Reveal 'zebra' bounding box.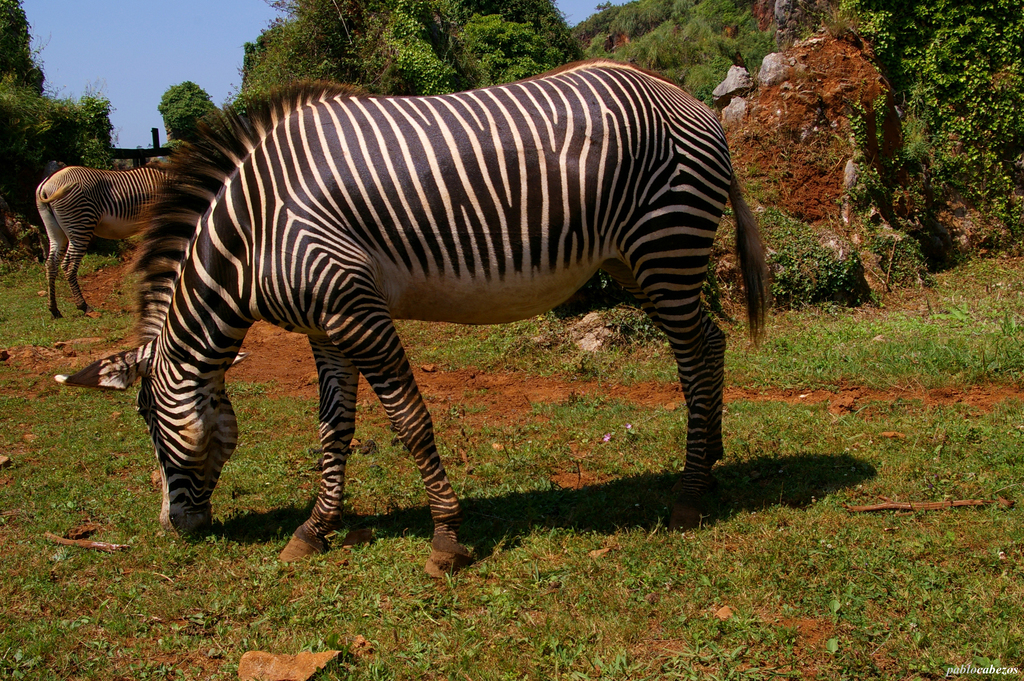
Revealed: BBox(50, 56, 769, 579).
